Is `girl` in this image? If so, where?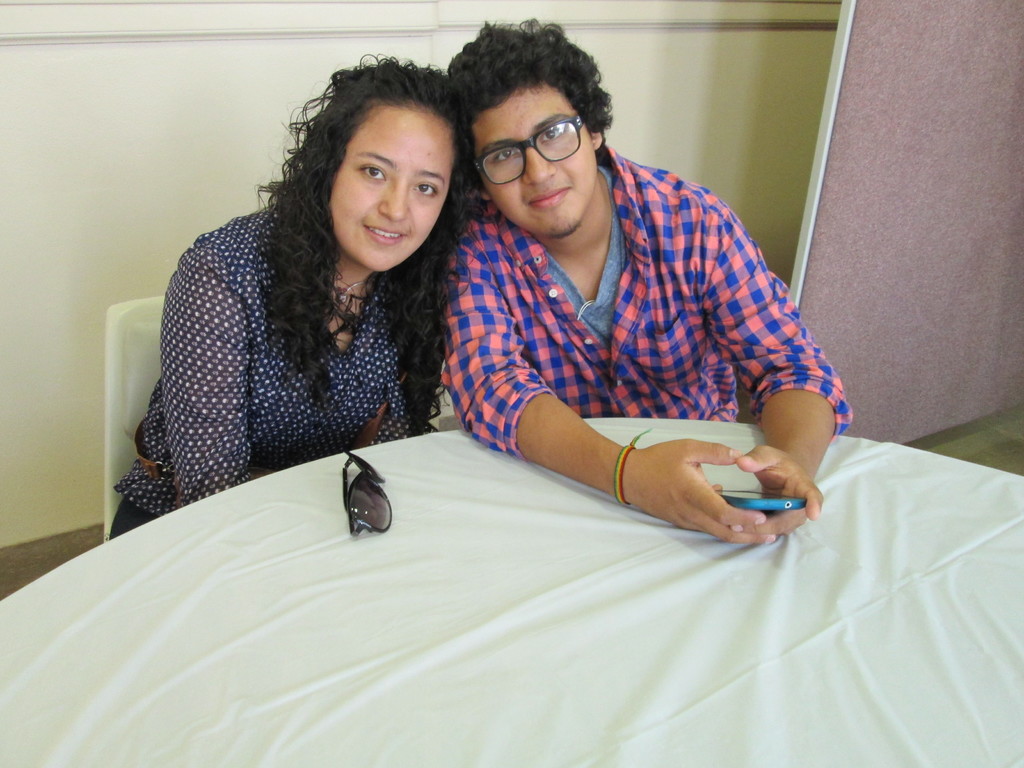
Yes, at {"left": 109, "top": 47, "right": 478, "bottom": 536}.
